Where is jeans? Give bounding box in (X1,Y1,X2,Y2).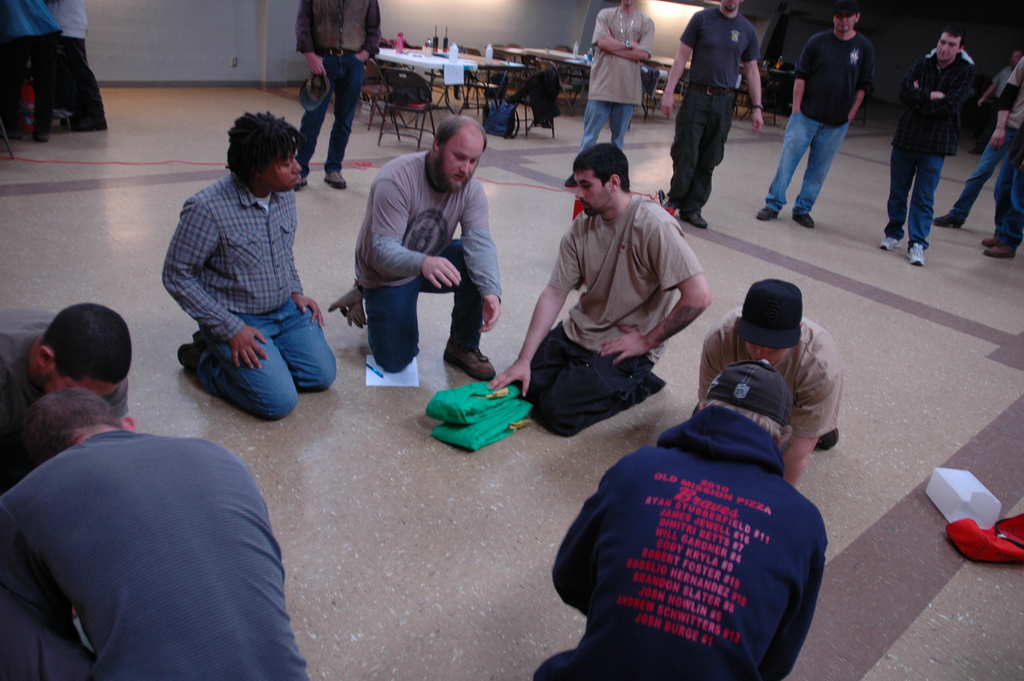
(763,115,854,218).
